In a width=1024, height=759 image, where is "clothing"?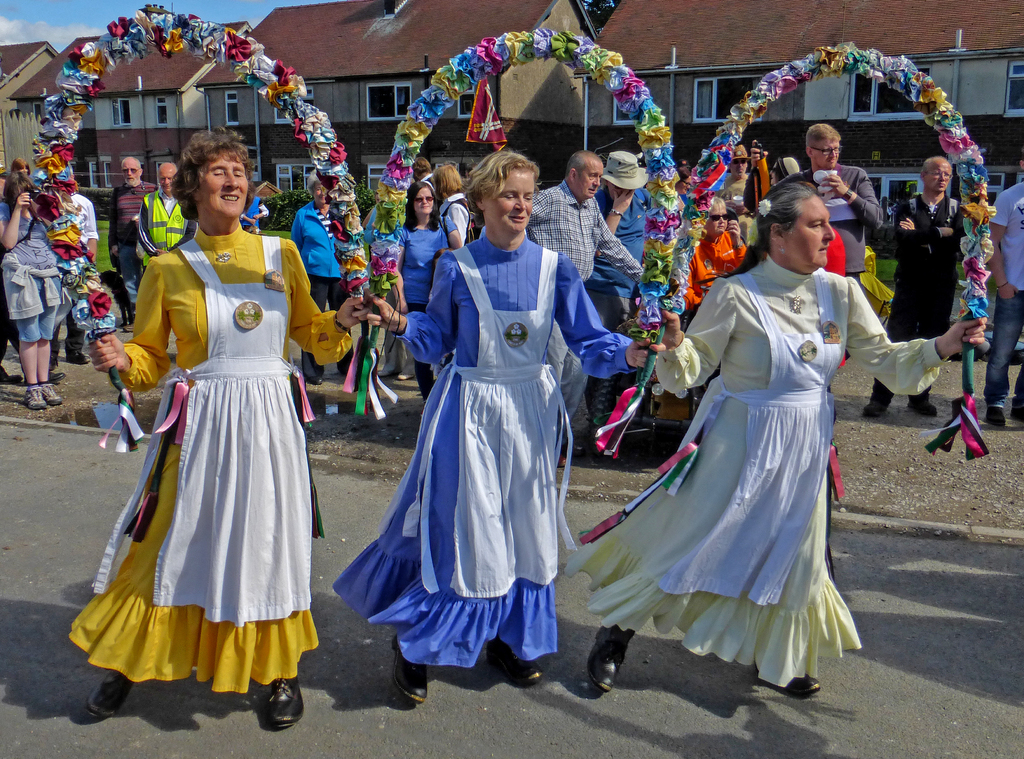
92,218,321,685.
